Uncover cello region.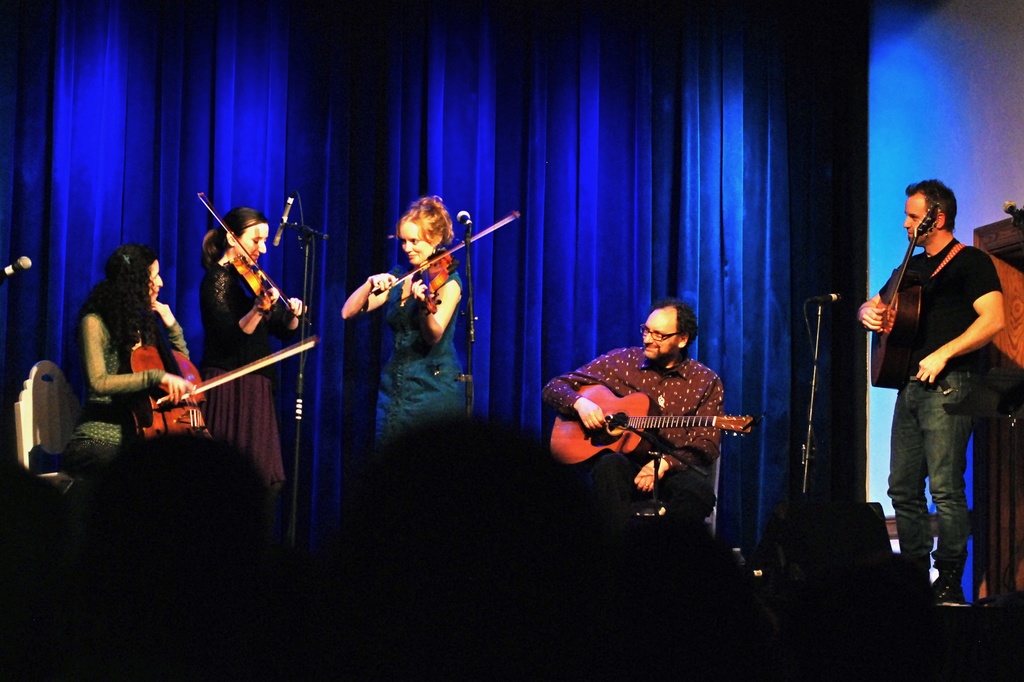
Uncovered: [x1=194, y1=184, x2=304, y2=331].
